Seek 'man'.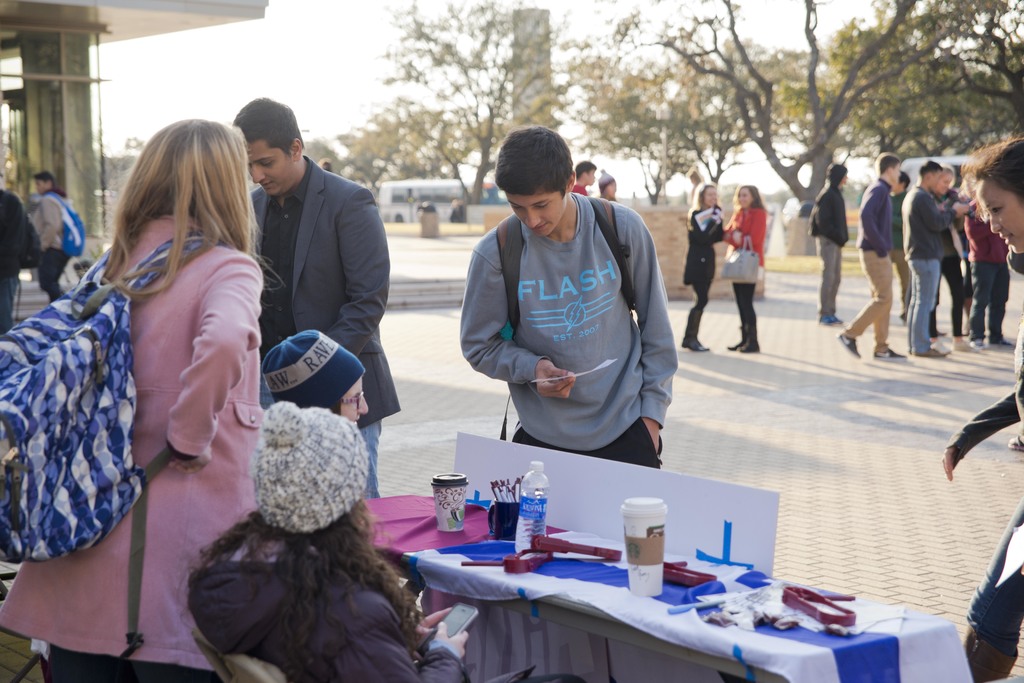
pyautogui.locateOnScreen(228, 106, 385, 461).
